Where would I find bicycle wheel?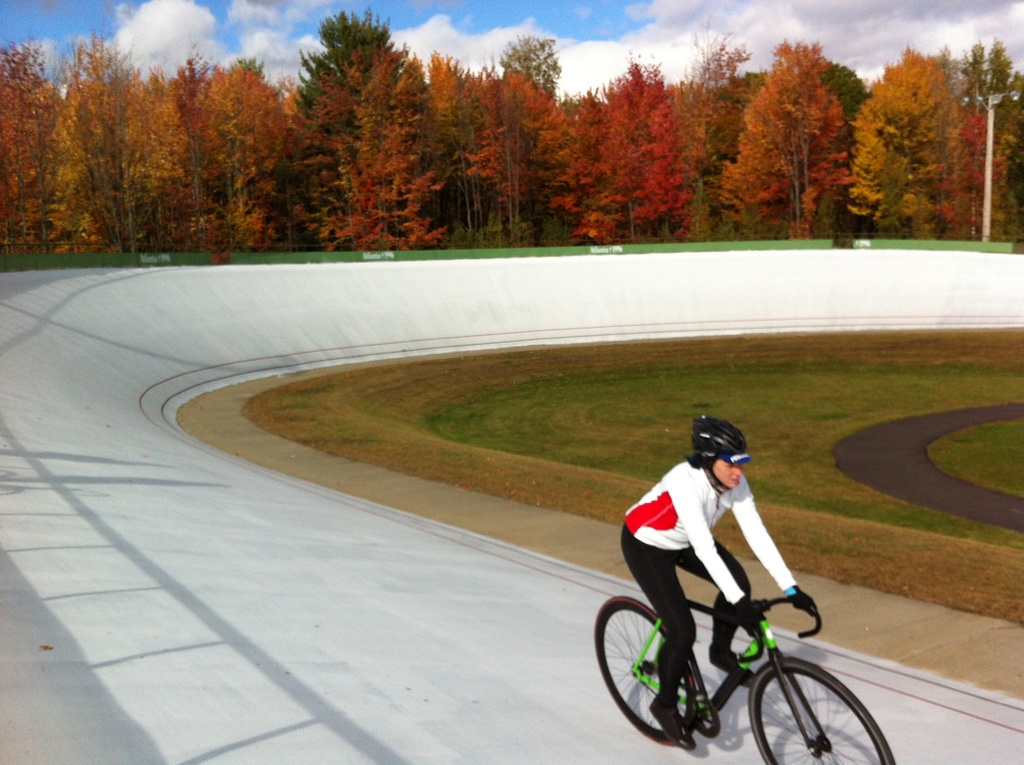
At locate(611, 608, 703, 734).
